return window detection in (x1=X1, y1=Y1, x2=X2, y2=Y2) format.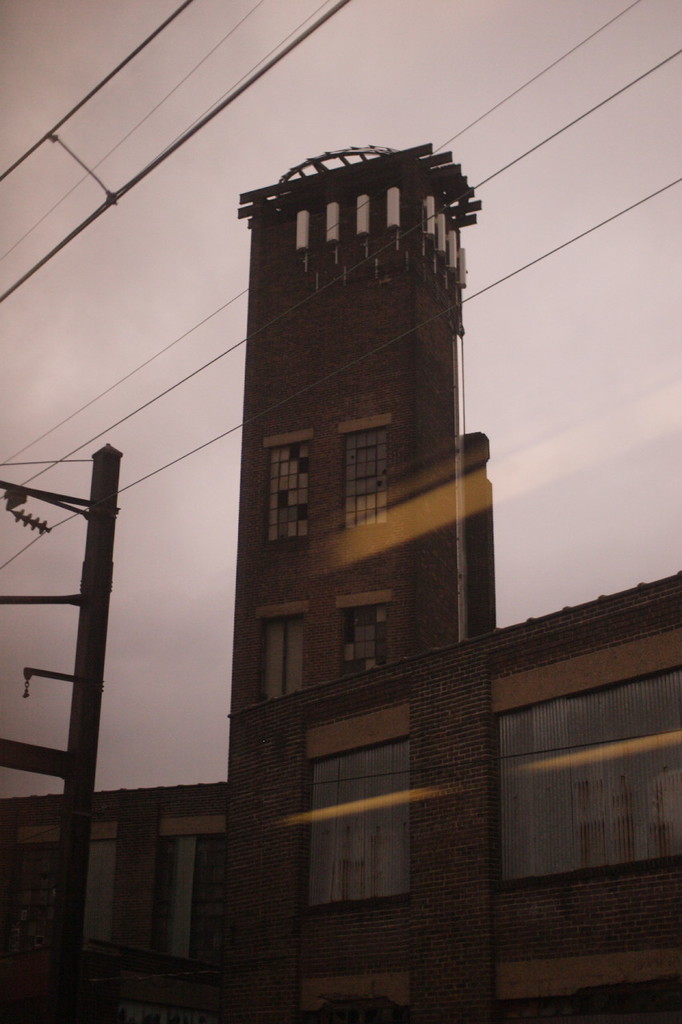
(x1=149, y1=832, x2=226, y2=968).
